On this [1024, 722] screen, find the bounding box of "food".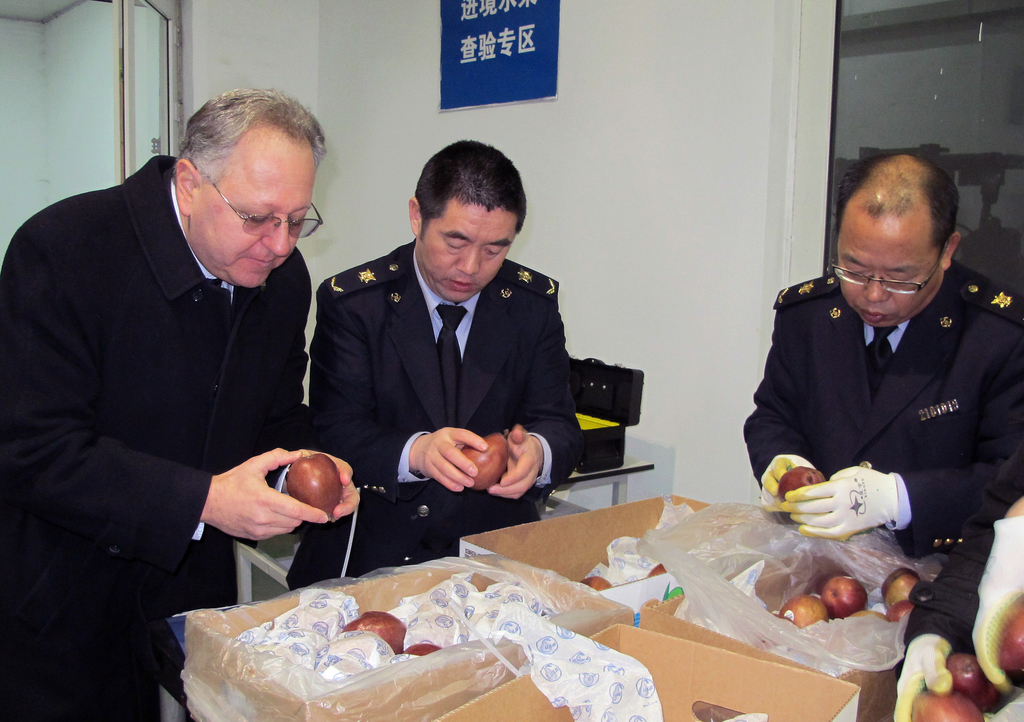
Bounding box: (460,433,511,492).
